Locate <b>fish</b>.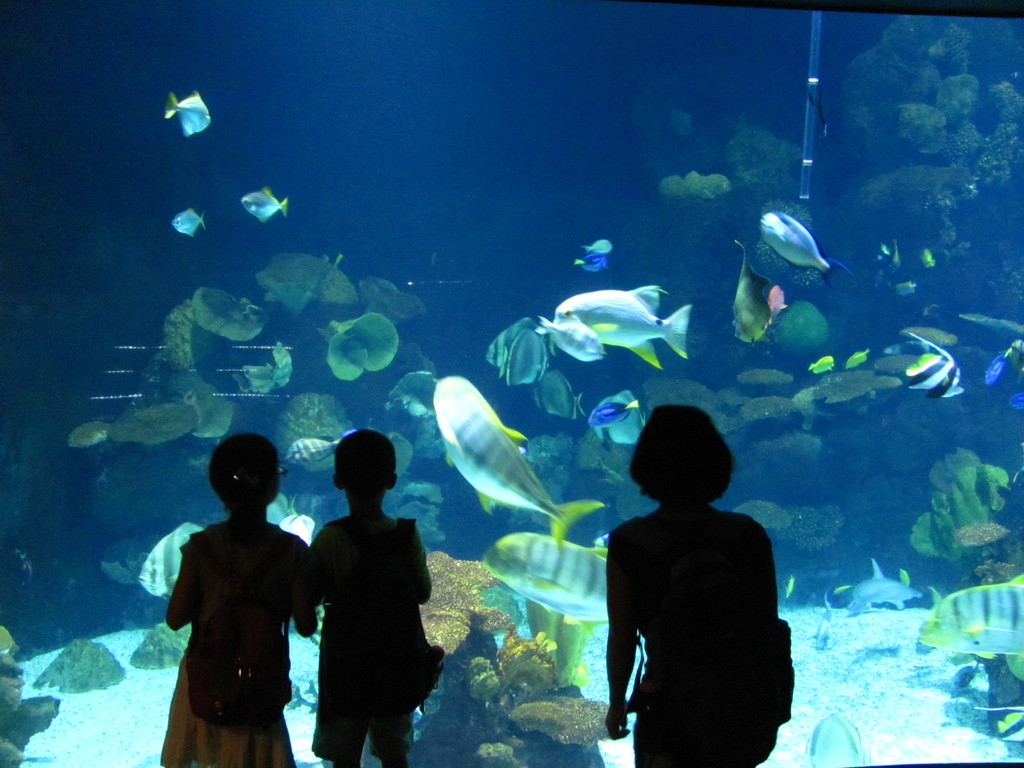
Bounding box: (166,207,207,242).
